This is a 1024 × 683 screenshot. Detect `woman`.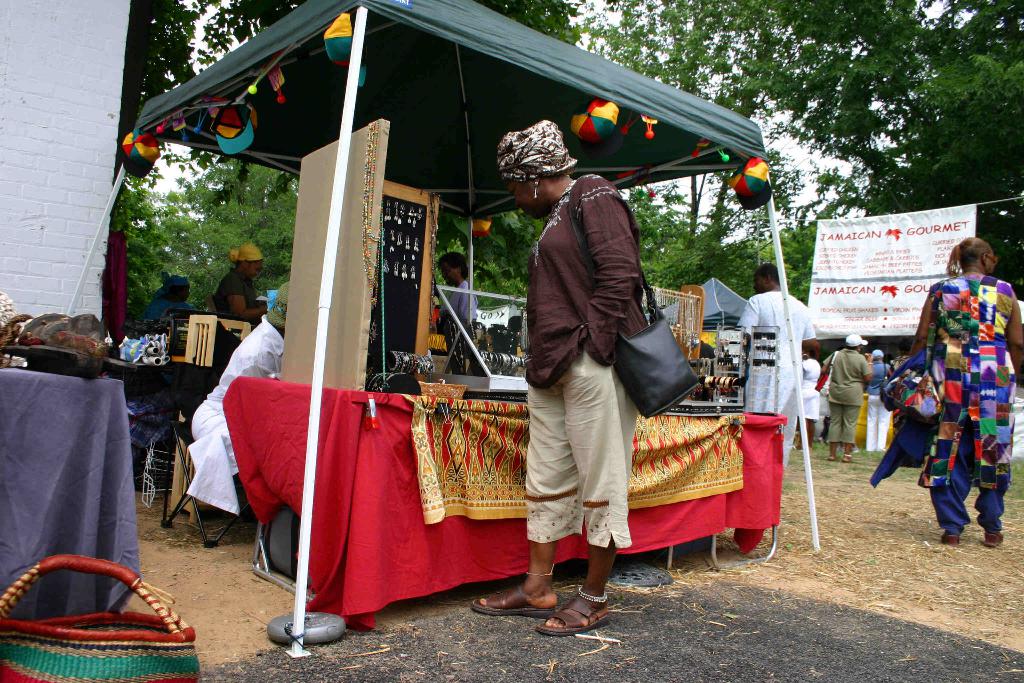
region(796, 336, 824, 451).
